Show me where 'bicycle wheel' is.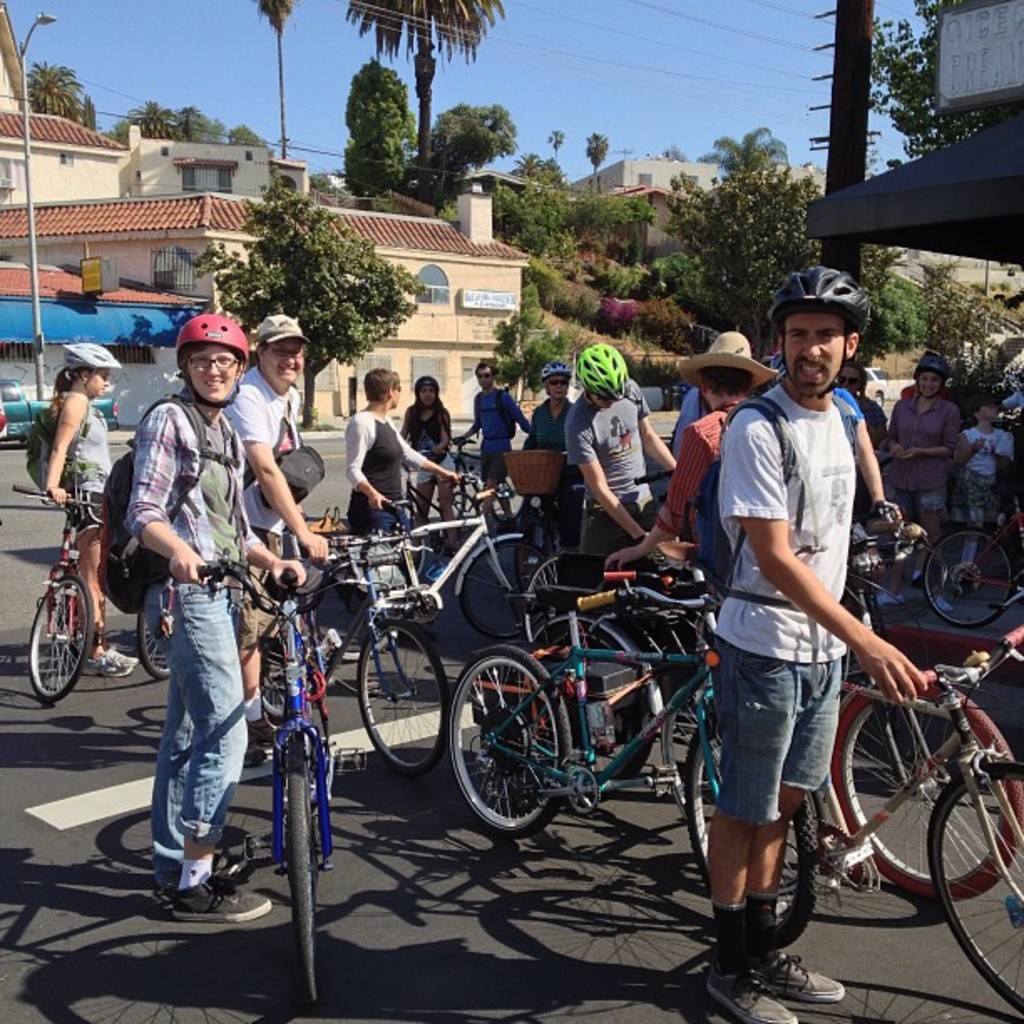
'bicycle wheel' is at (462,537,554,636).
